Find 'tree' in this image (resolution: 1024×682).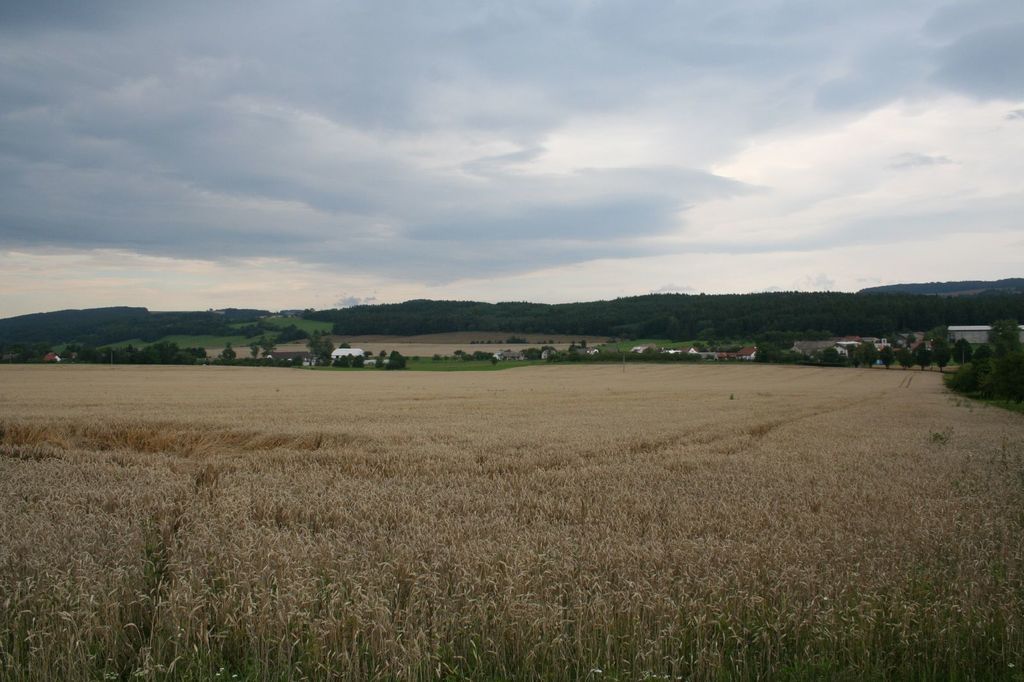
box(307, 335, 336, 363).
